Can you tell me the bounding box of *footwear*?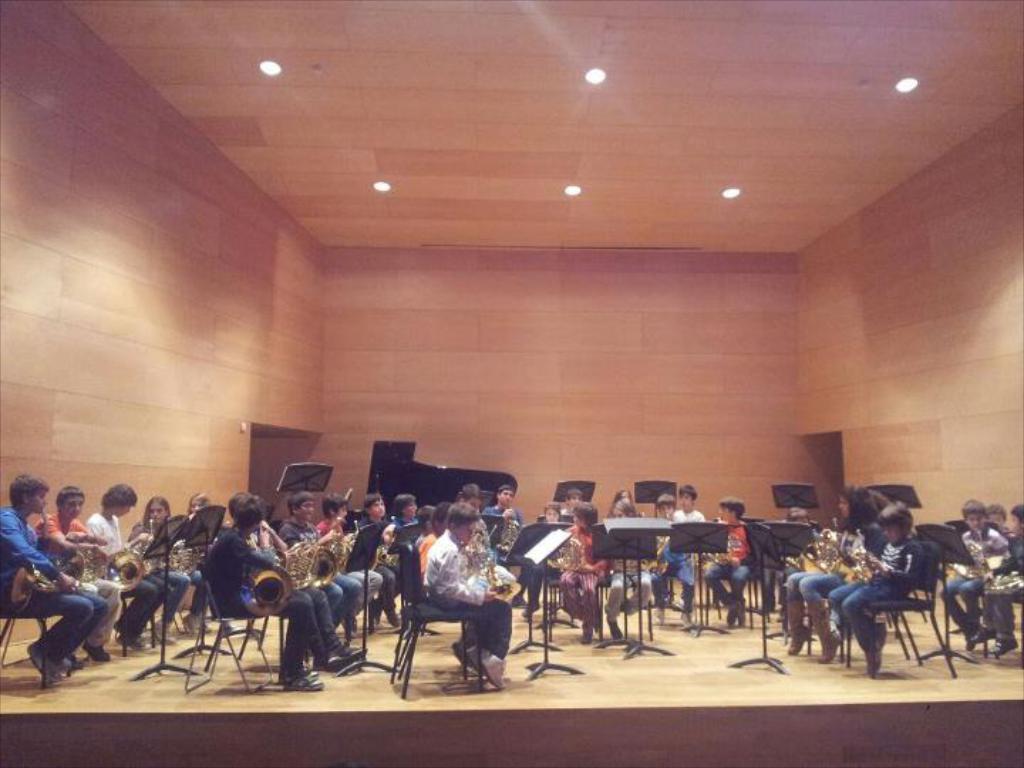
[x1=84, y1=646, x2=112, y2=661].
